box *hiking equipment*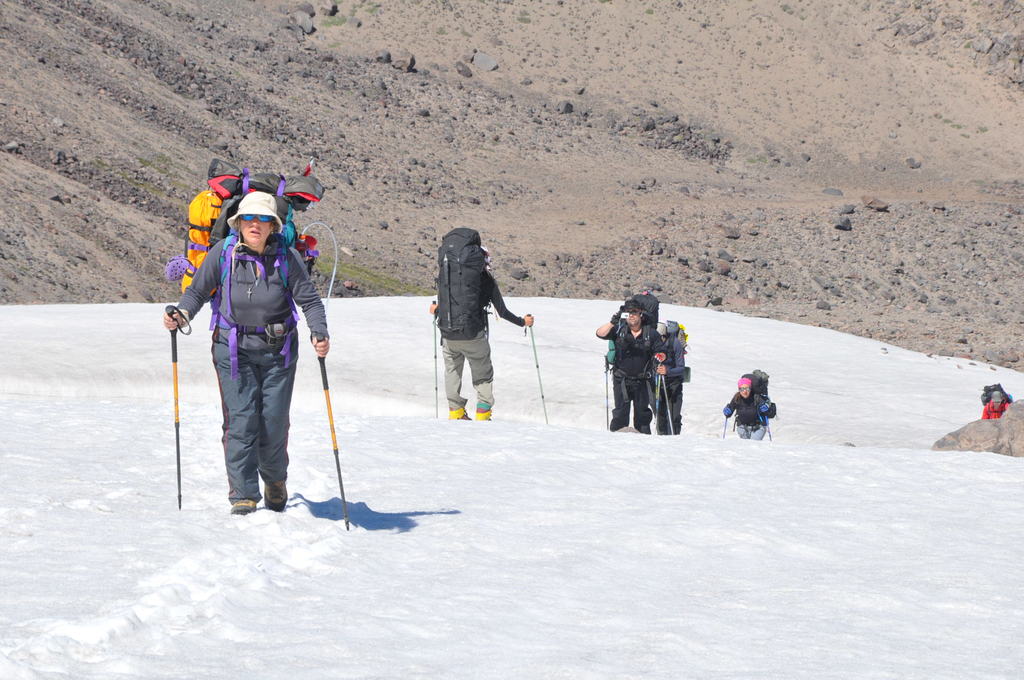
[x1=662, y1=374, x2=678, y2=435]
